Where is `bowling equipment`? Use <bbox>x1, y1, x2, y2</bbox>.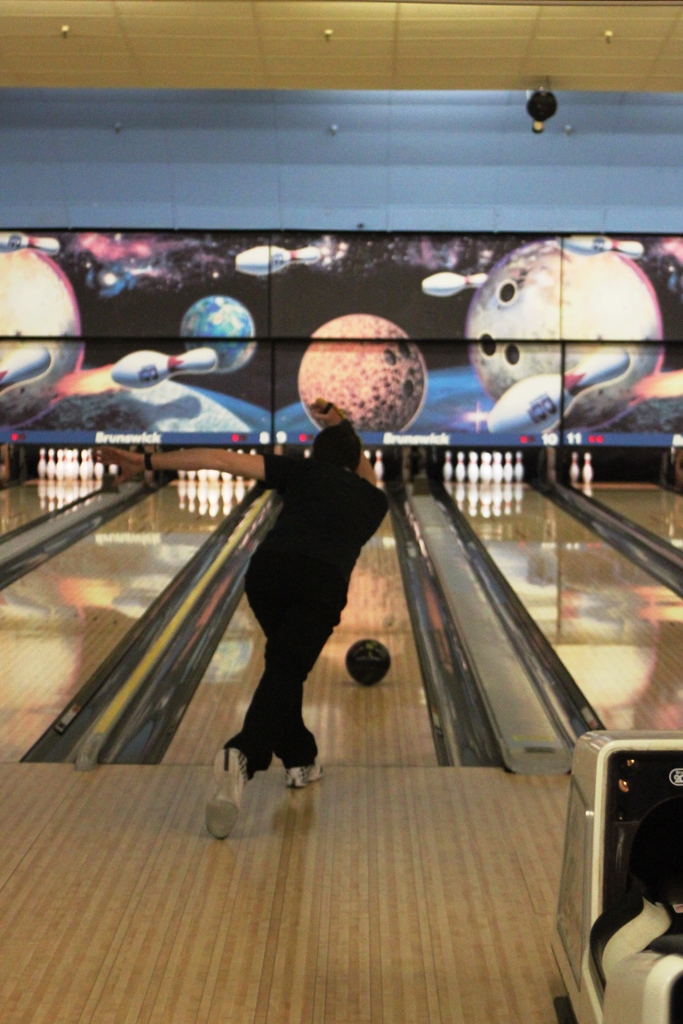
<bbox>179, 293, 254, 376</bbox>.
